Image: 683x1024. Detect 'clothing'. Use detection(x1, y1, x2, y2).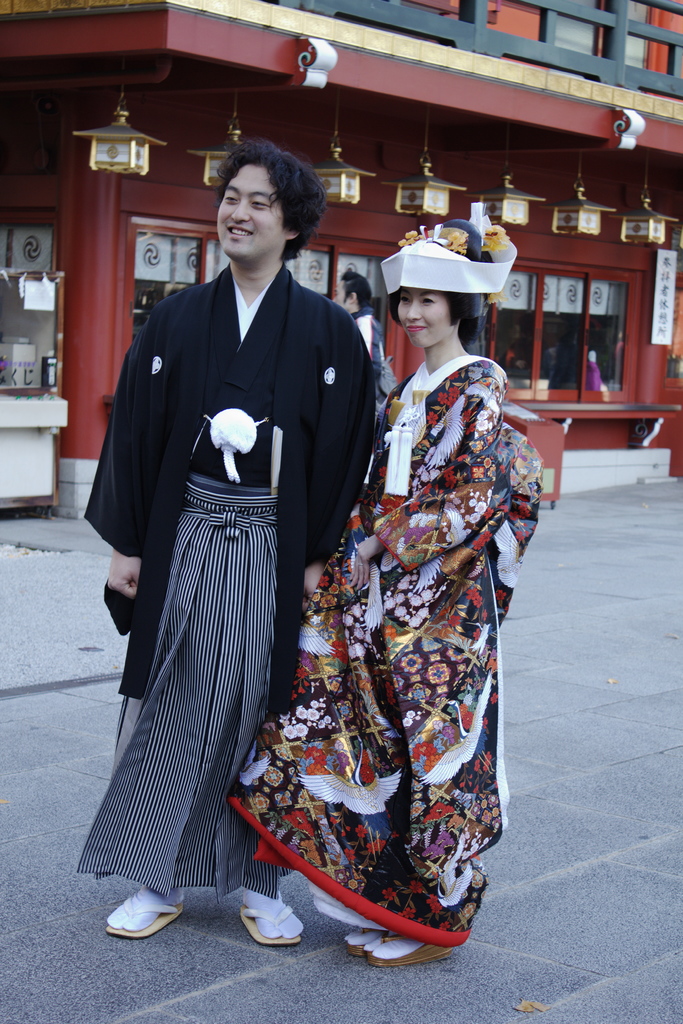
detection(194, 348, 599, 949).
